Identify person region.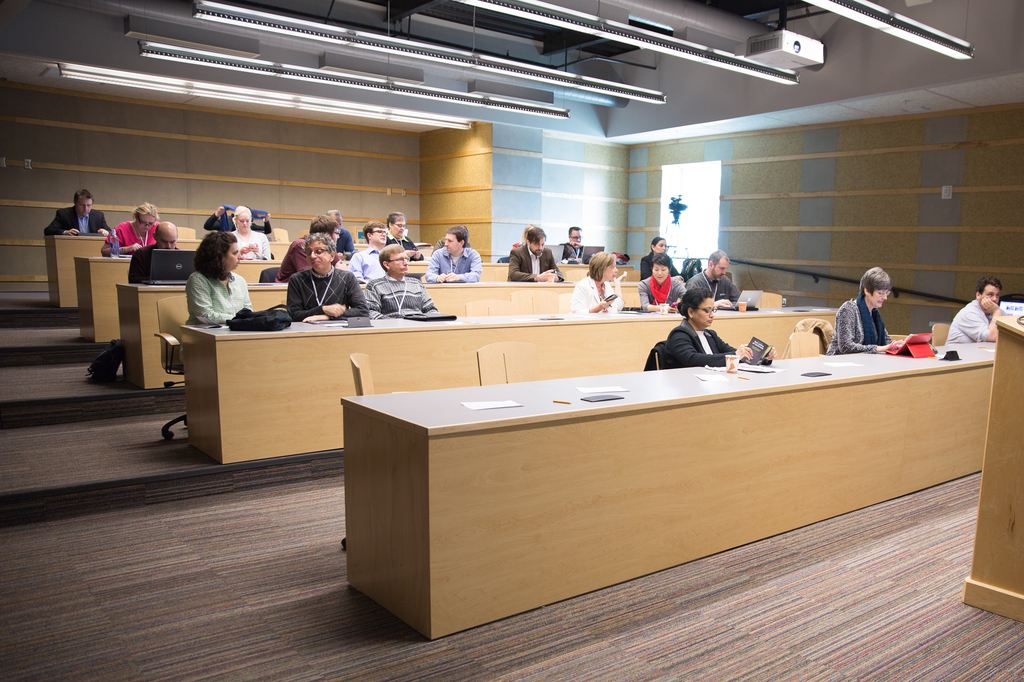
Region: 828, 273, 900, 356.
